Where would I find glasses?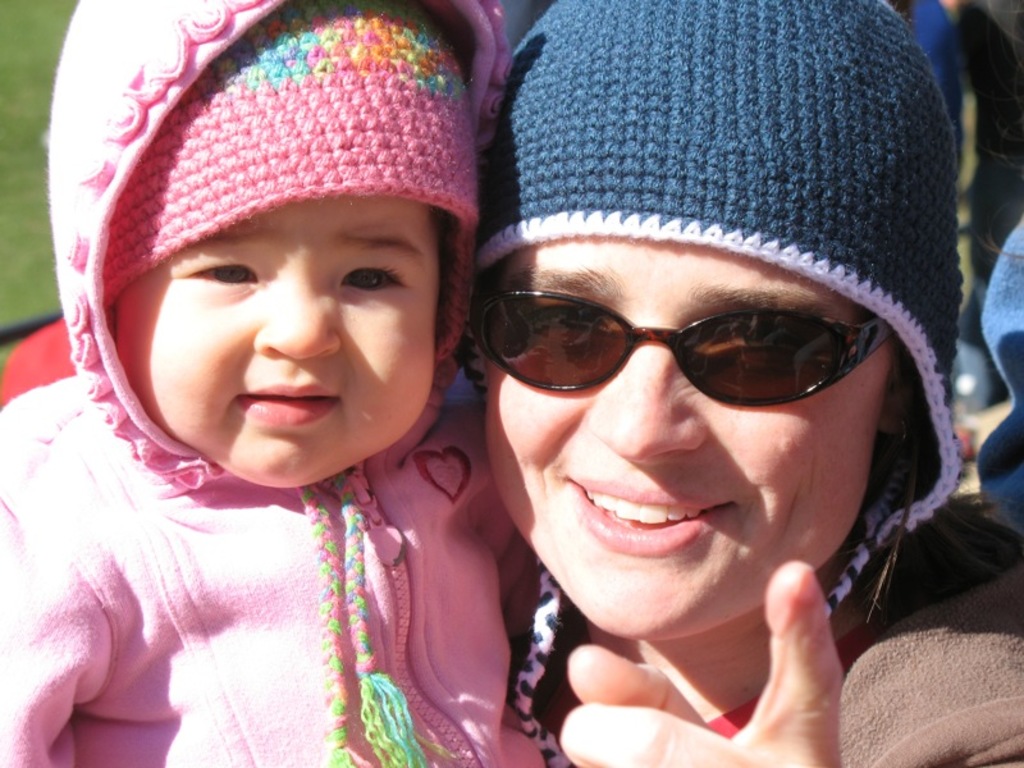
At 499/280/884/398.
